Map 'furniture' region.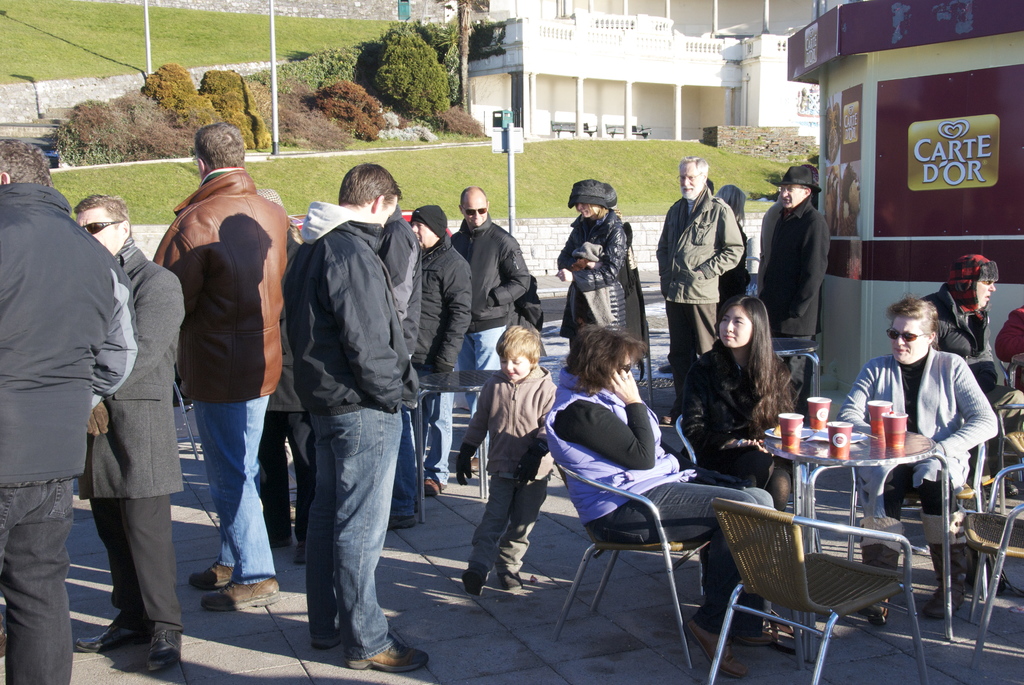
Mapped to crop(705, 496, 930, 684).
